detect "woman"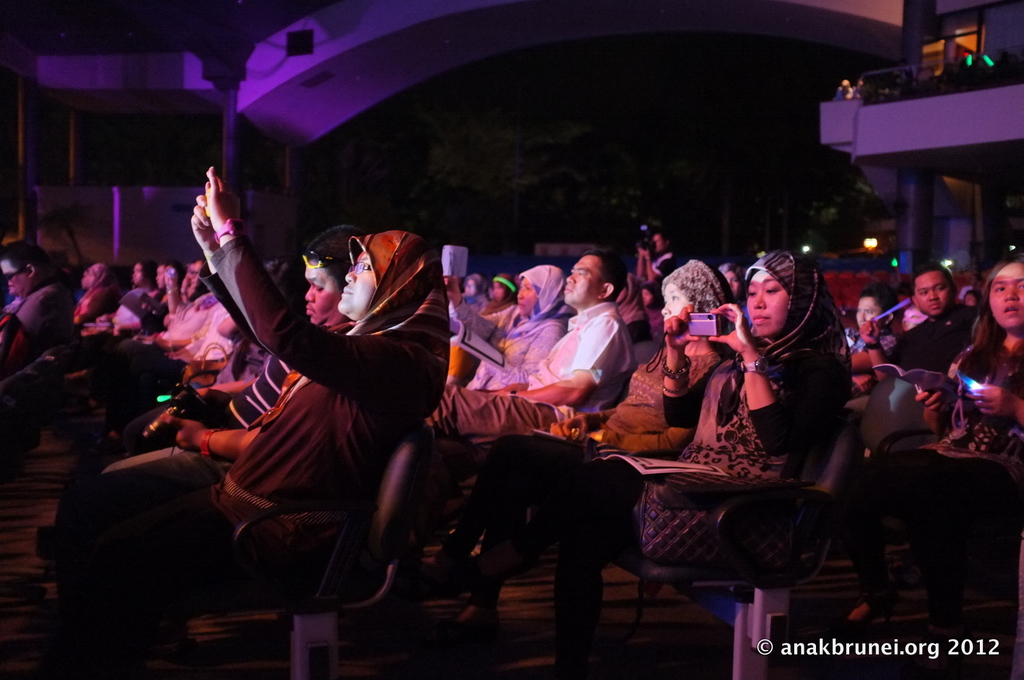
region(844, 281, 916, 400)
